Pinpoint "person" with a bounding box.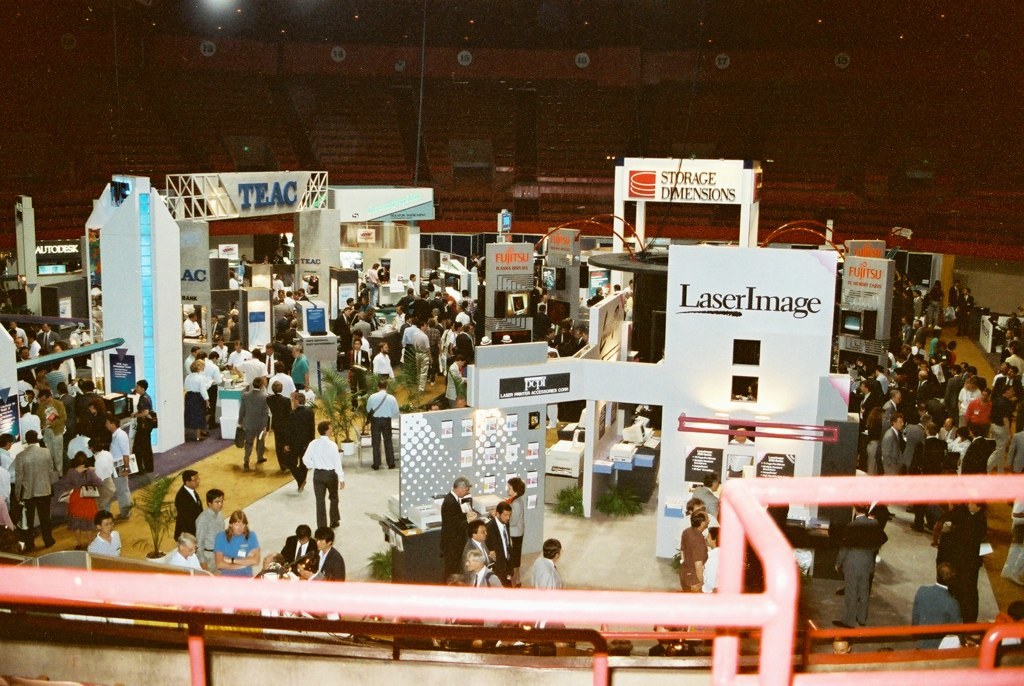
x1=1009 y1=314 x2=1021 y2=325.
